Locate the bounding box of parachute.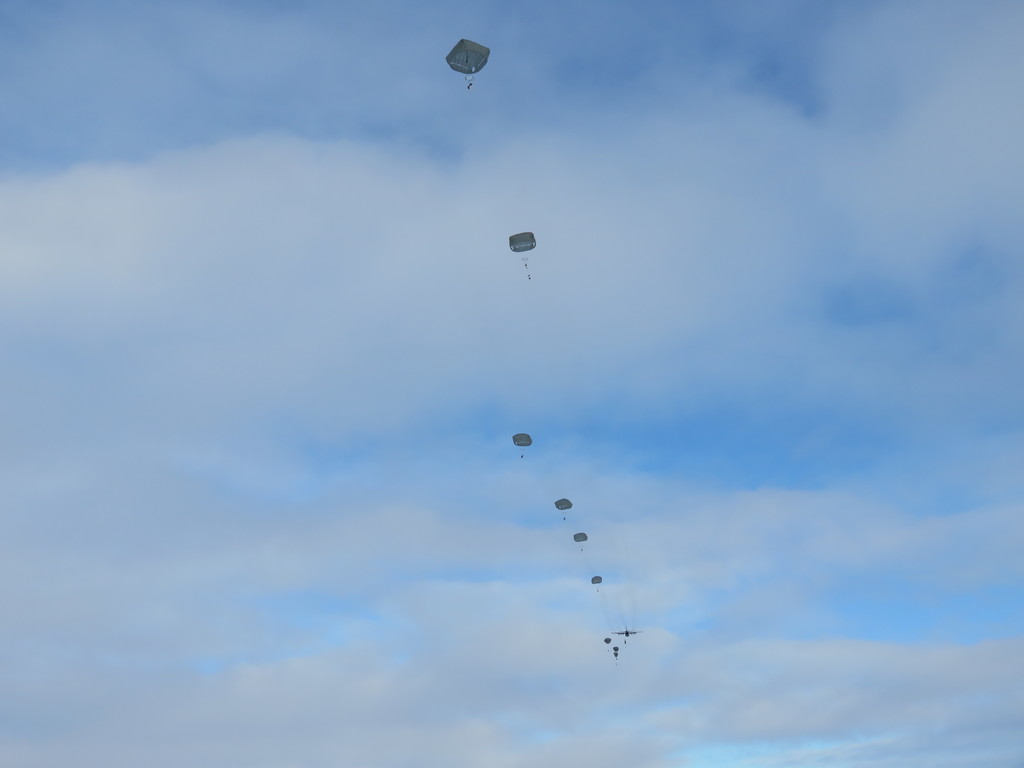
Bounding box: 445 39 493 90.
